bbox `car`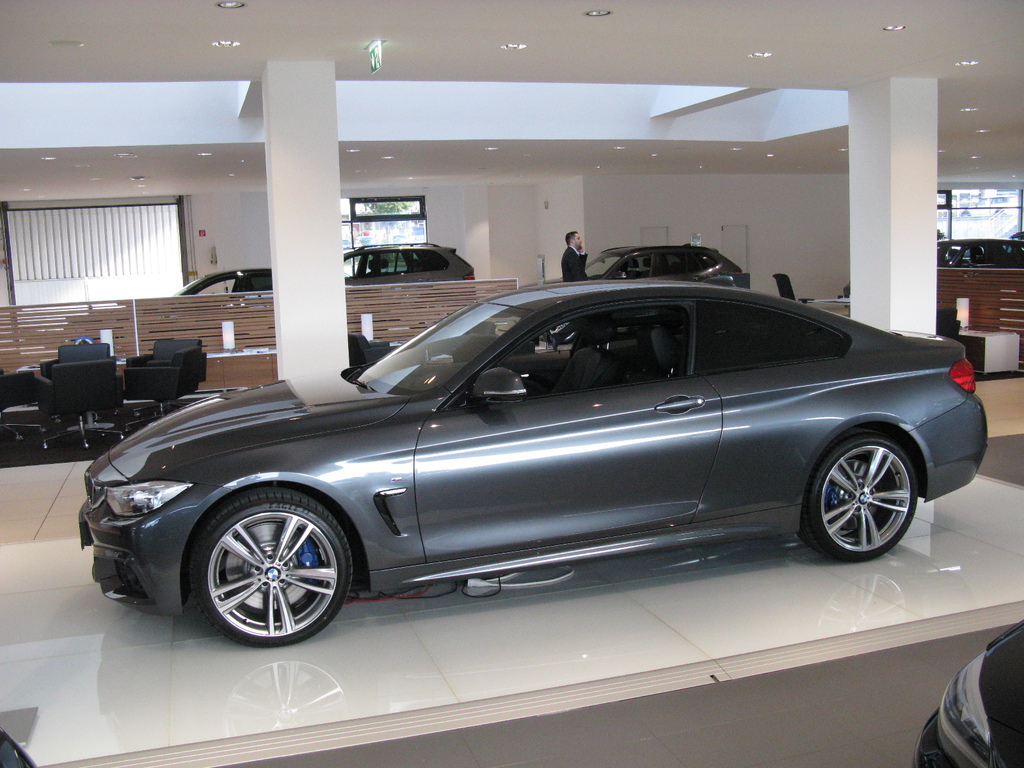
box(913, 617, 1023, 767)
